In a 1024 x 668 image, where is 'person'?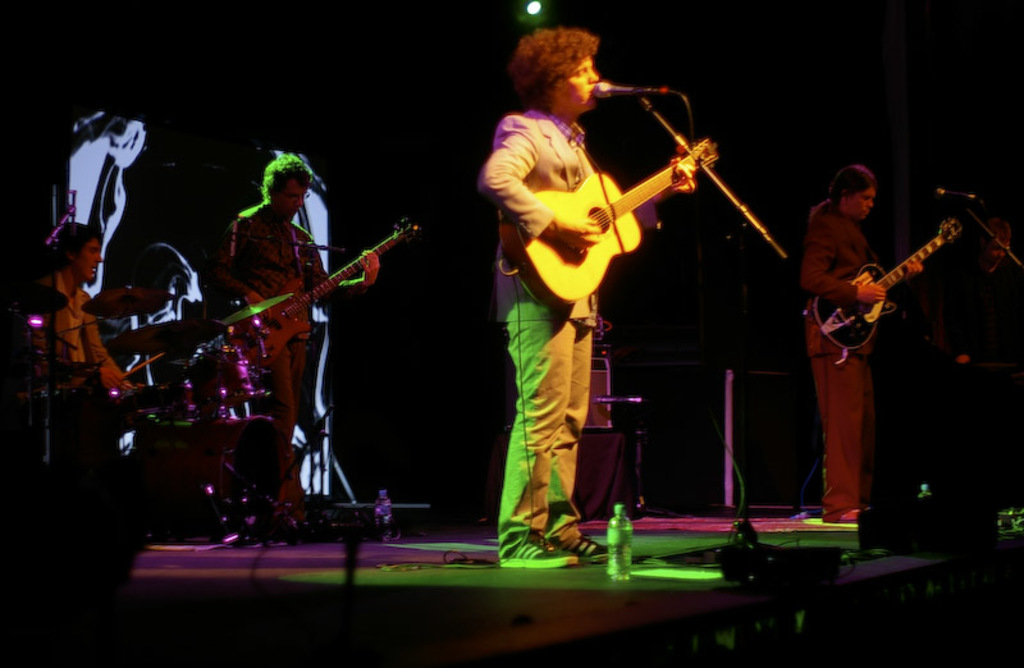
[left=35, top=218, right=124, bottom=465].
